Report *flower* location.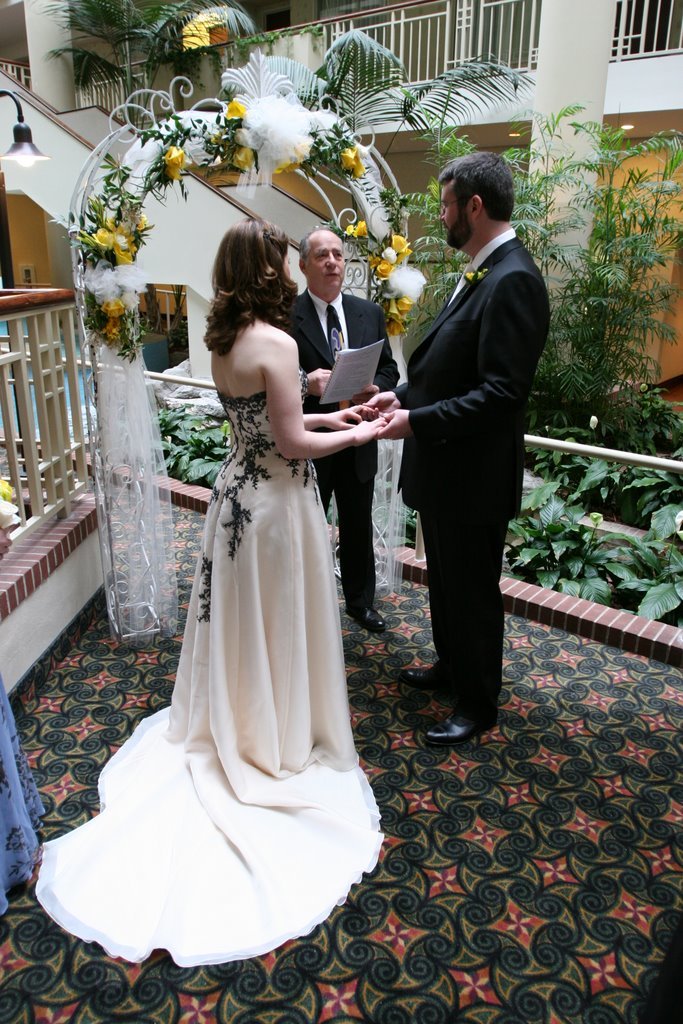
Report: 137 213 146 229.
